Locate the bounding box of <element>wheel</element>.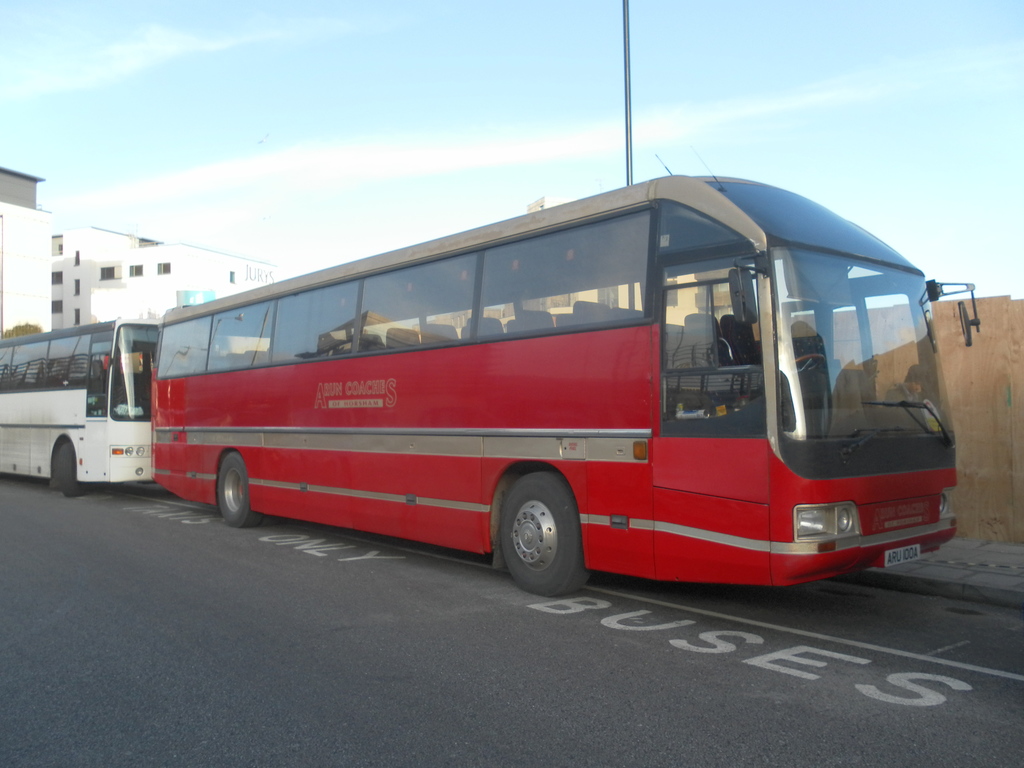
Bounding box: region(54, 442, 82, 504).
